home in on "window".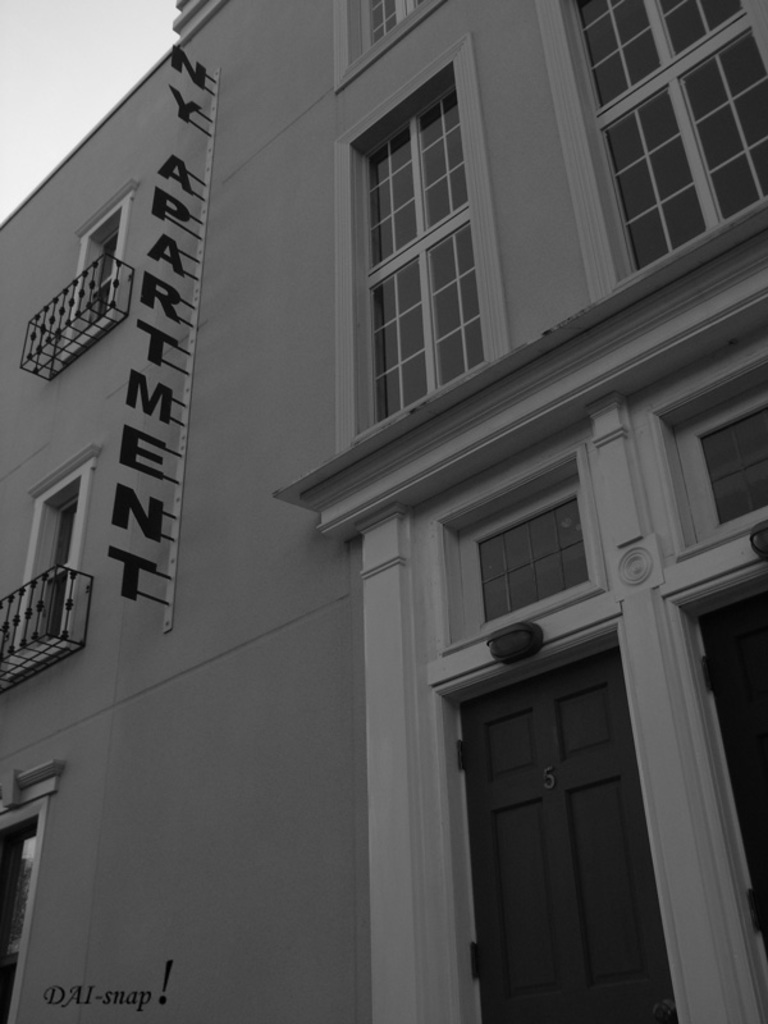
Homed in at (531, 0, 767, 298).
